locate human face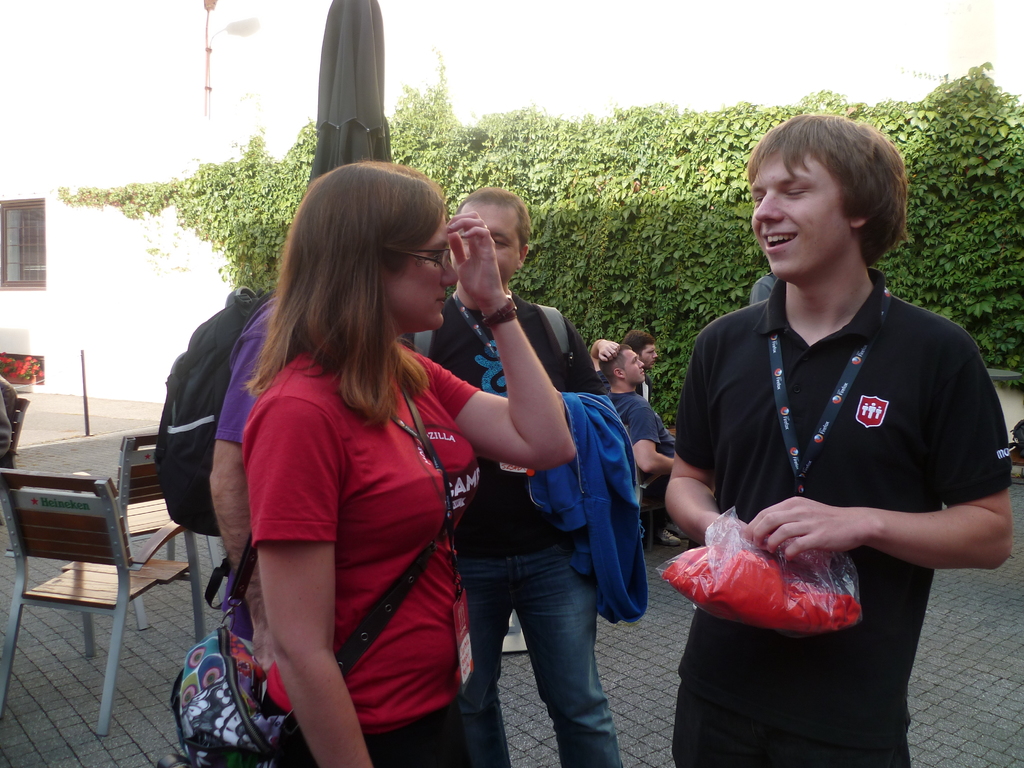
459,197,524,285
